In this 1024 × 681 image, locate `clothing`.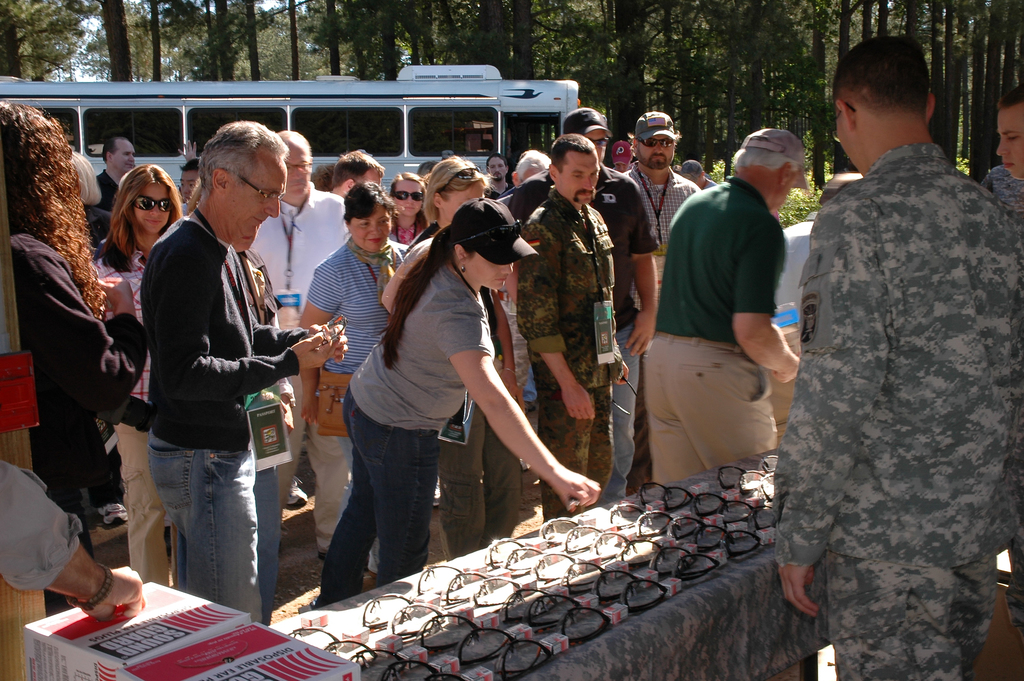
Bounding box: 639:332:793:485.
